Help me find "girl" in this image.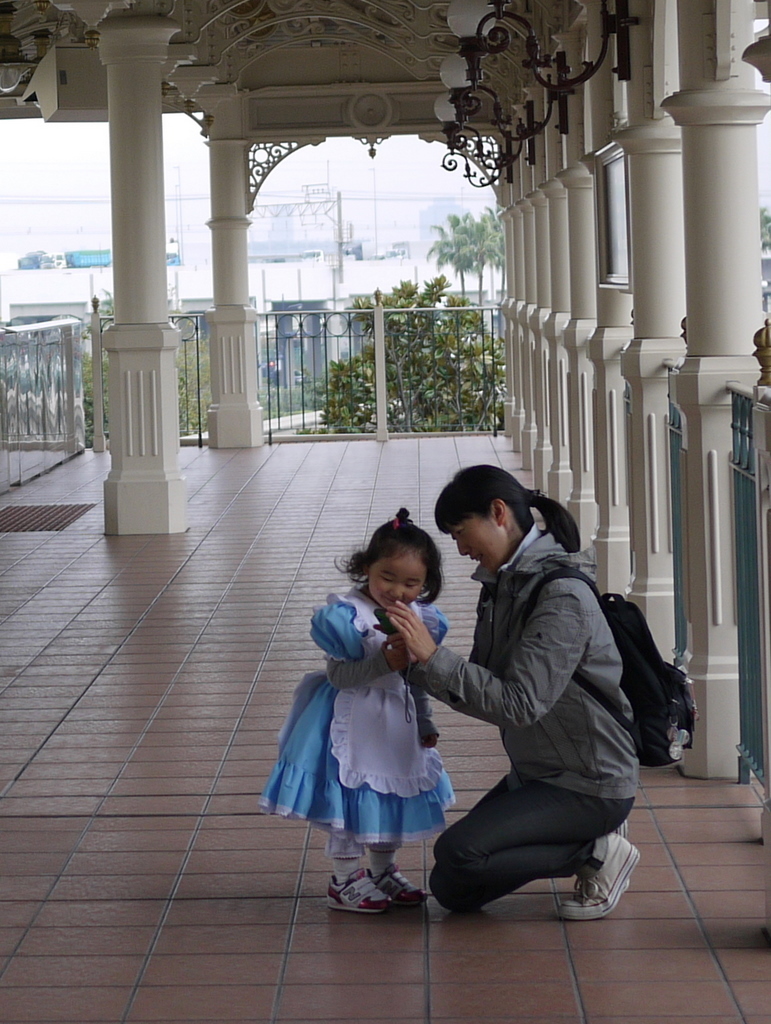
Found it: detection(382, 469, 648, 913).
